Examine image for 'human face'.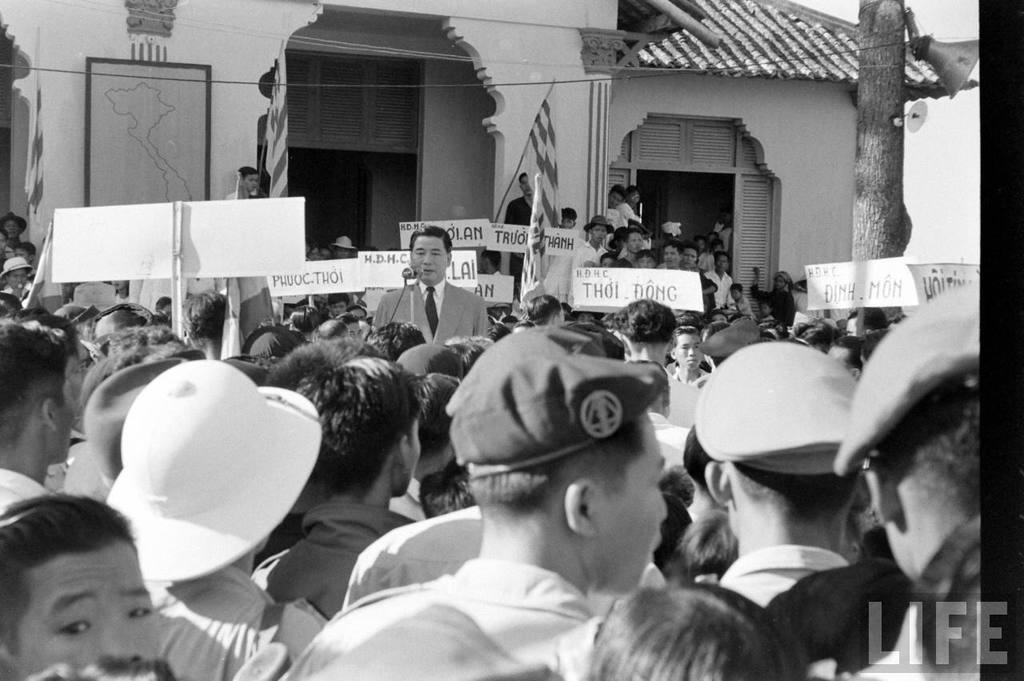
Examination result: BBox(3, 219, 18, 238).
